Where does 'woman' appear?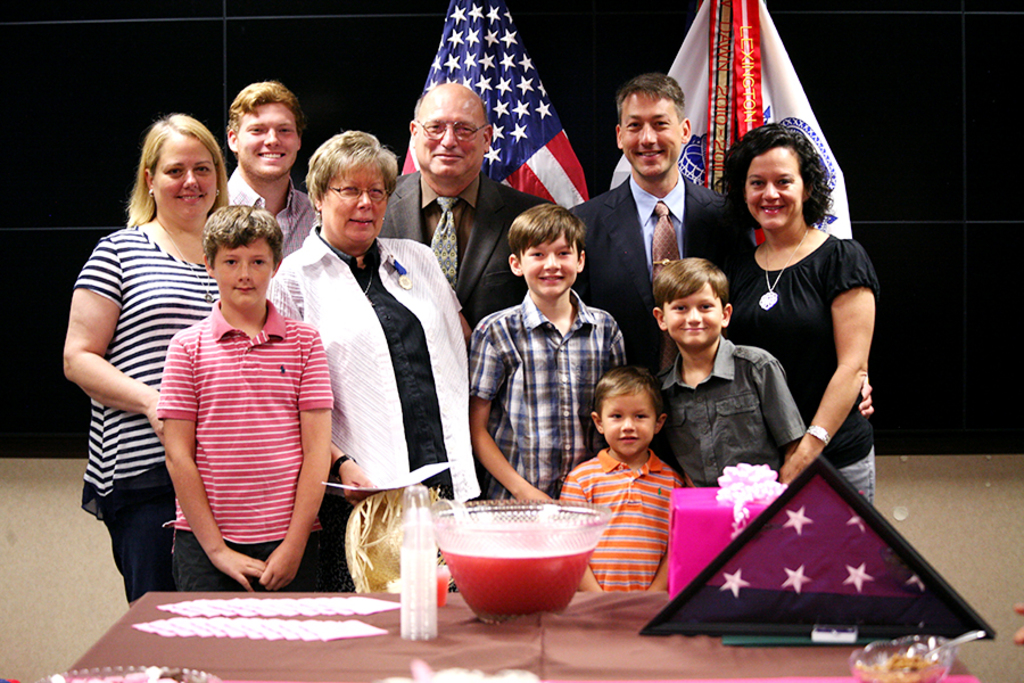
Appears at (724, 118, 884, 525).
